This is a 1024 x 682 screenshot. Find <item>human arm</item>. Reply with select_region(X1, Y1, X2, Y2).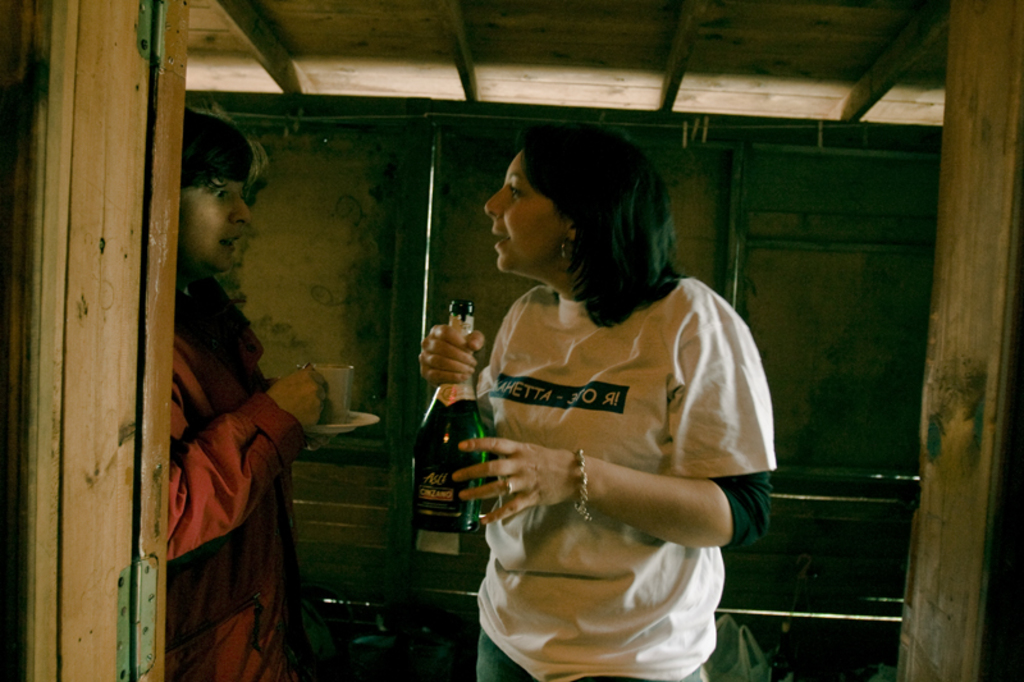
select_region(448, 299, 781, 550).
